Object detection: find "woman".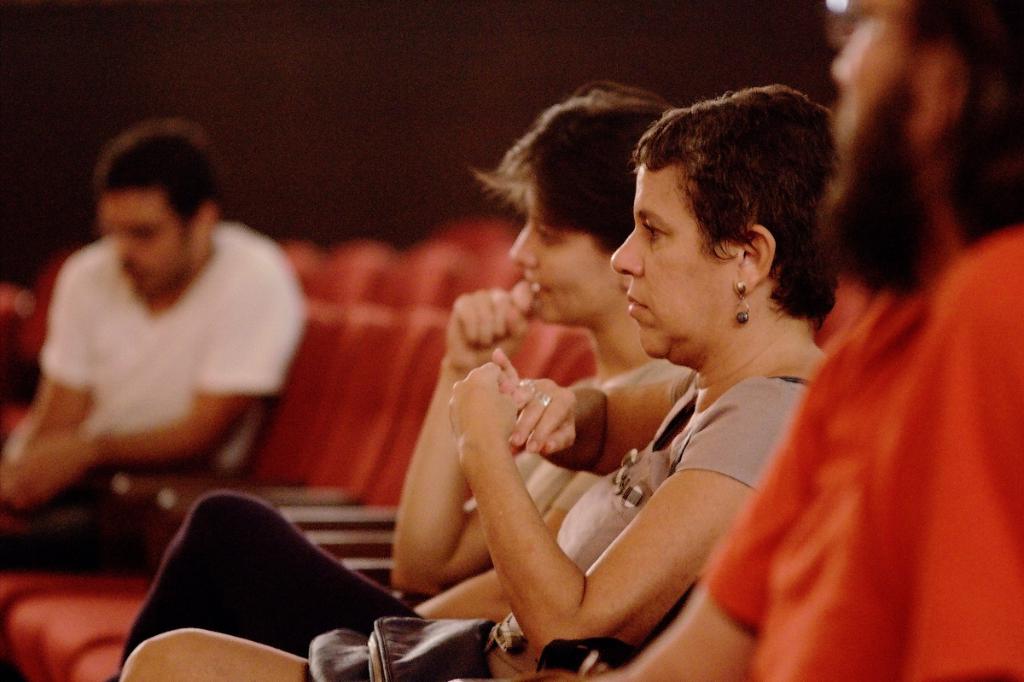
[117, 77, 845, 681].
